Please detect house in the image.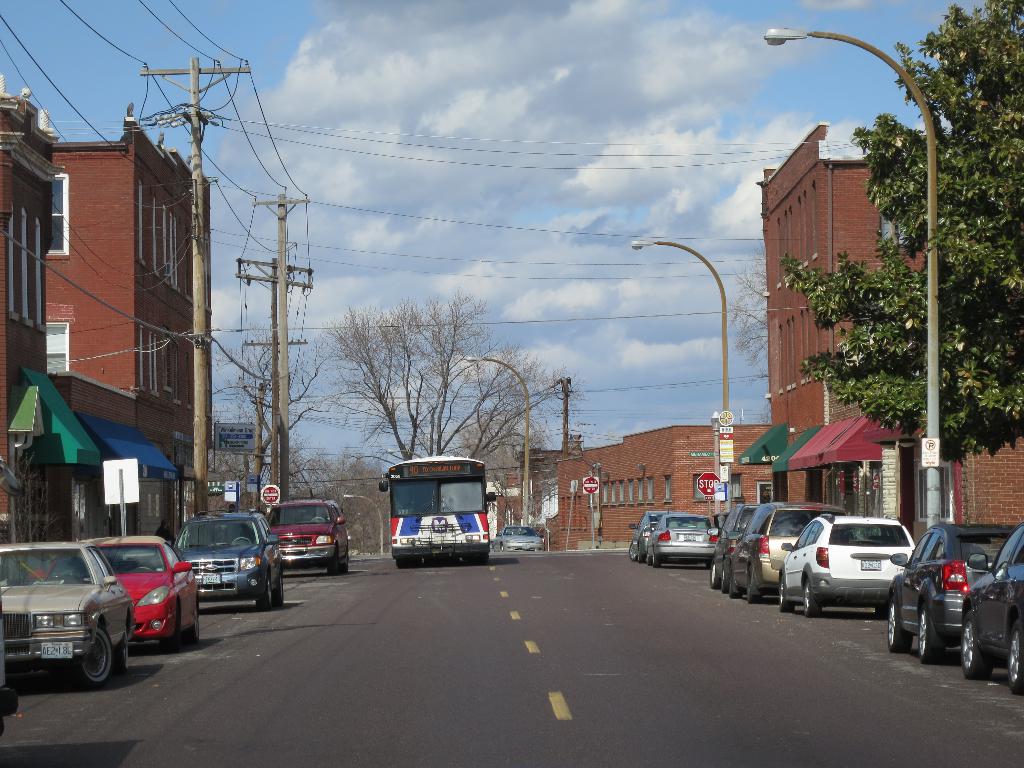
region(0, 70, 91, 547).
